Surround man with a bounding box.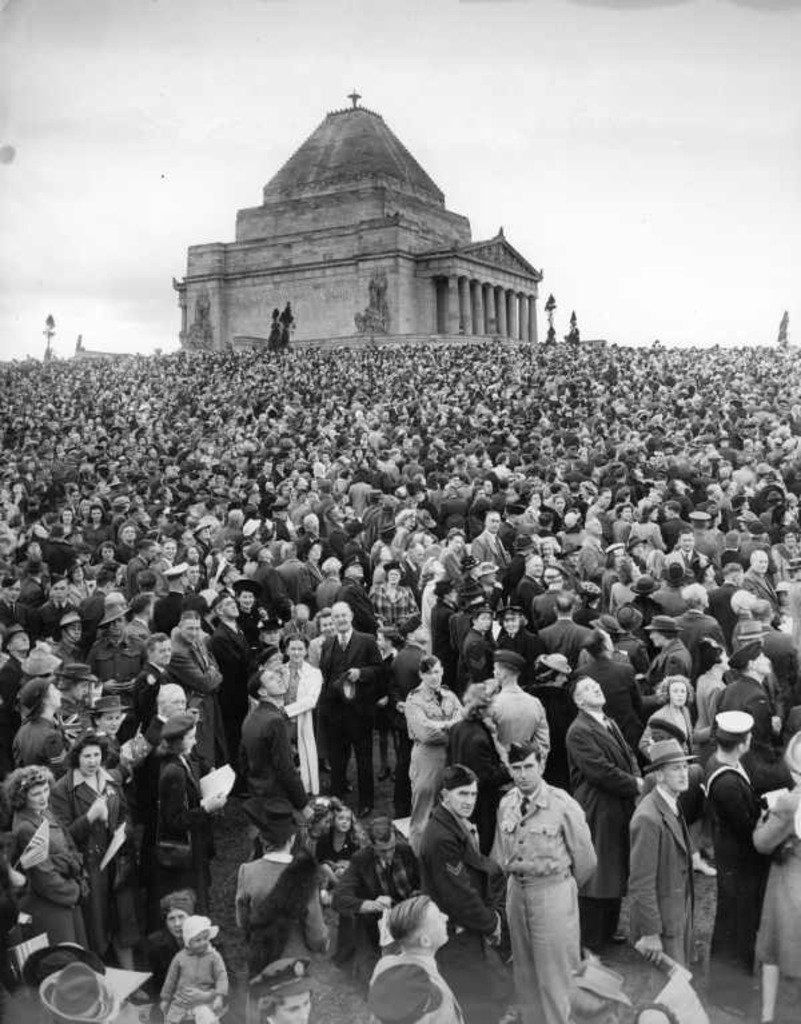
l=534, t=593, r=589, b=664.
